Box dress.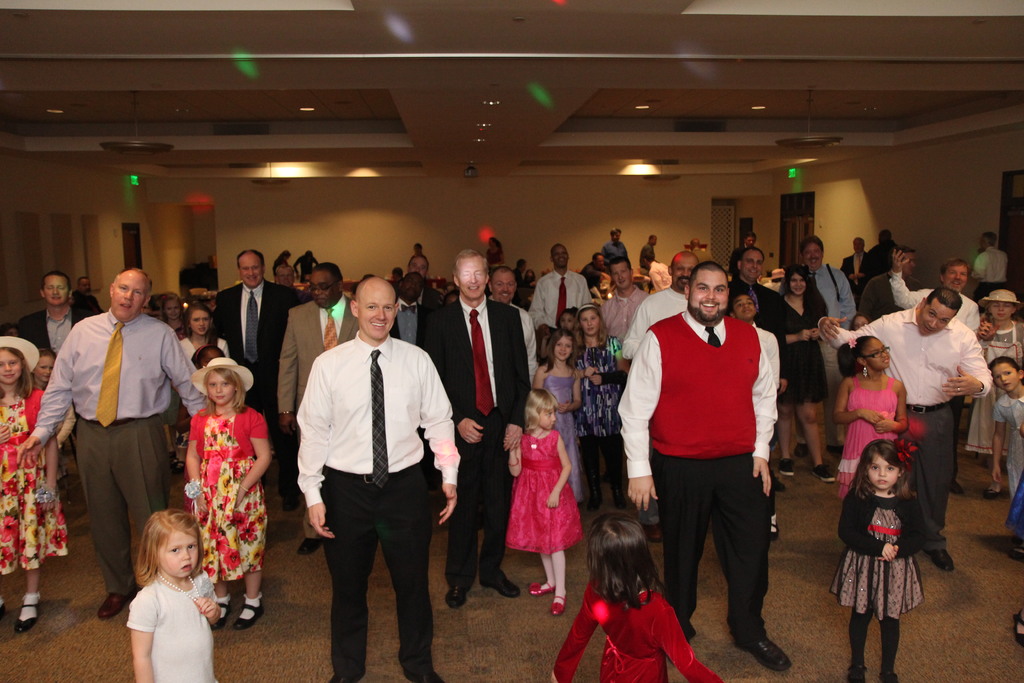
[left=0, top=399, right=70, bottom=577].
